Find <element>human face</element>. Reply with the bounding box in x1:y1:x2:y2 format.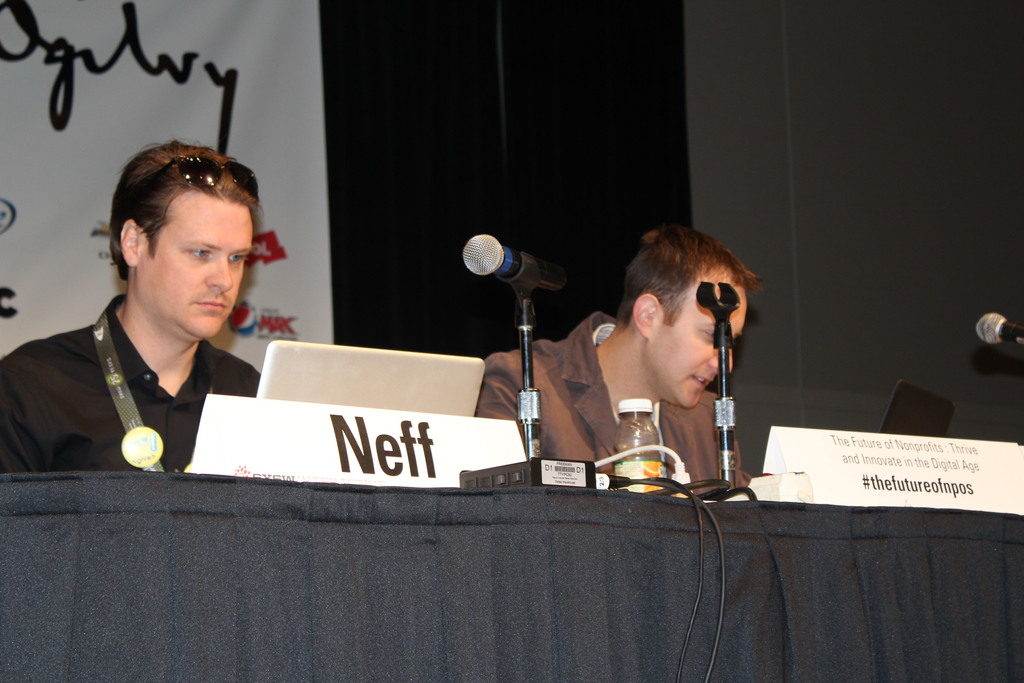
649:265:746:408.
